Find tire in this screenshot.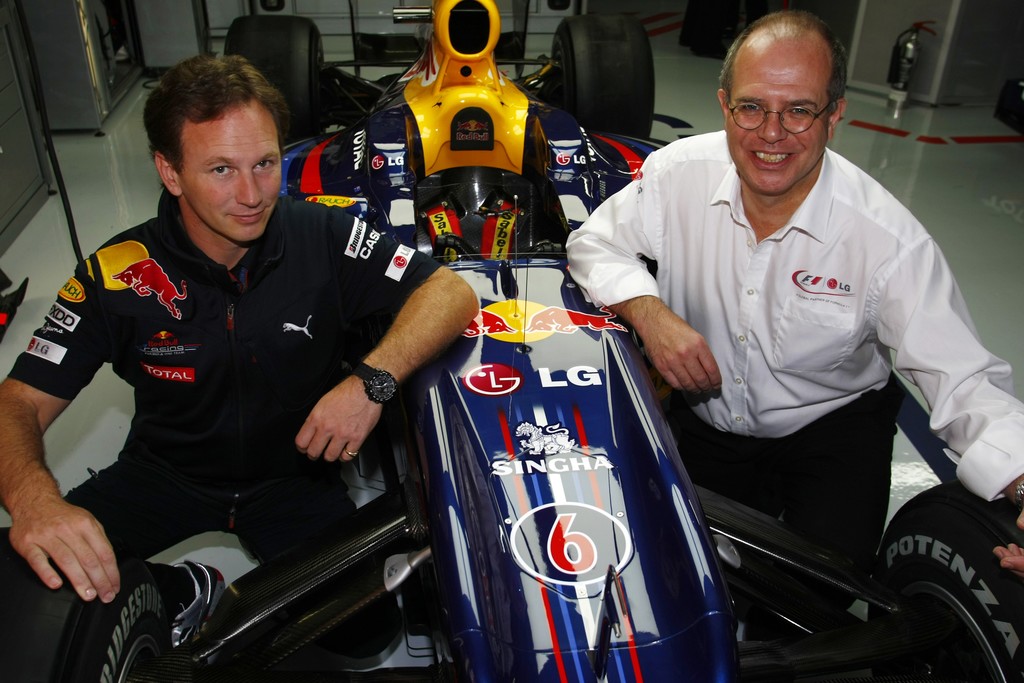
The bounding box for tire is detection(53, 557, 195, 680).
